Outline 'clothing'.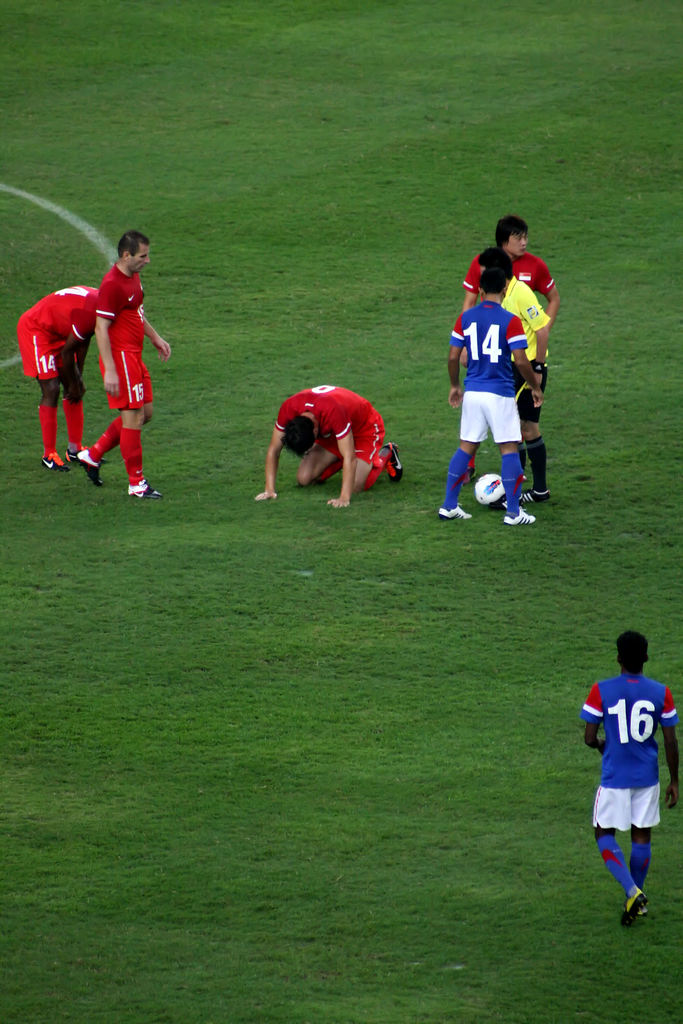
Outline: select_region(251, 365, 400, 488).
